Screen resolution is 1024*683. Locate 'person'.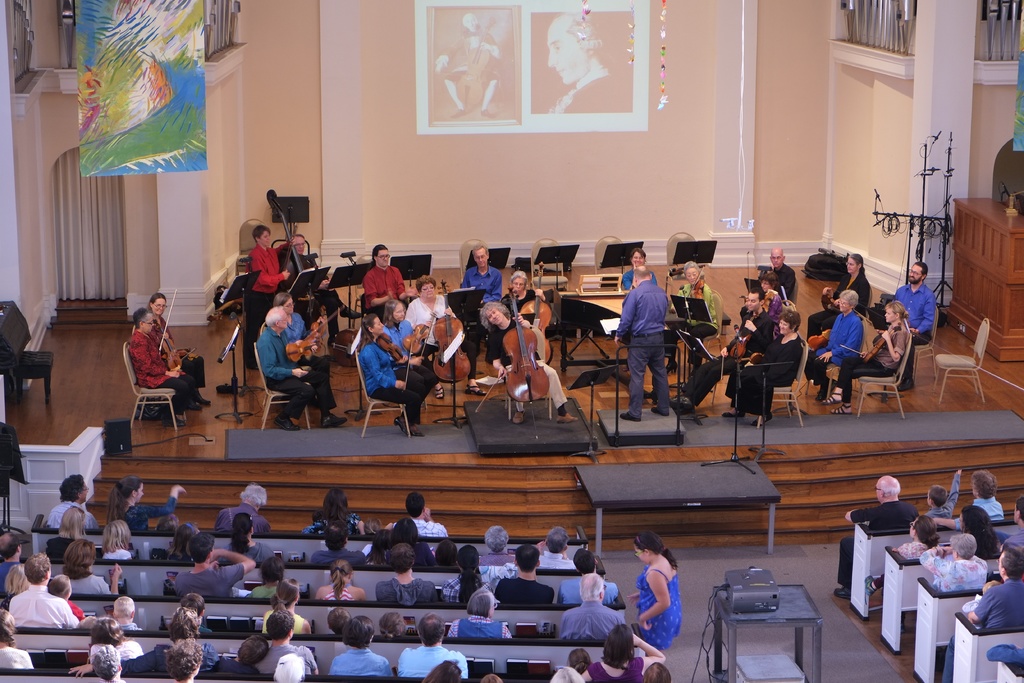
616, 263, 670, 422.
